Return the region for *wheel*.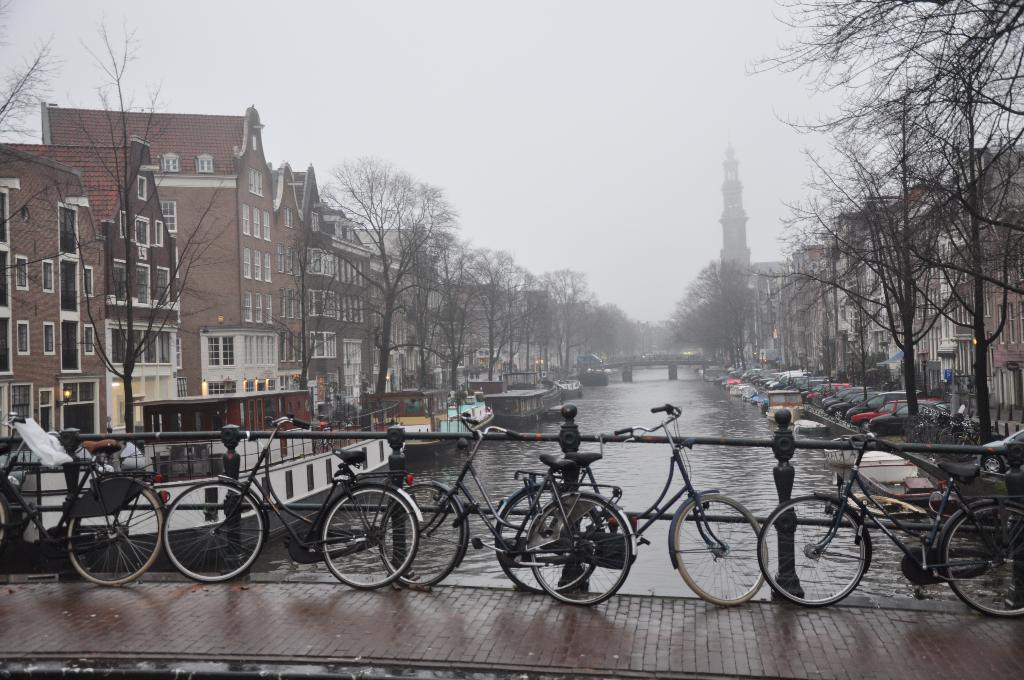
[x1=67, y1=488, x2=164, y2=587].
